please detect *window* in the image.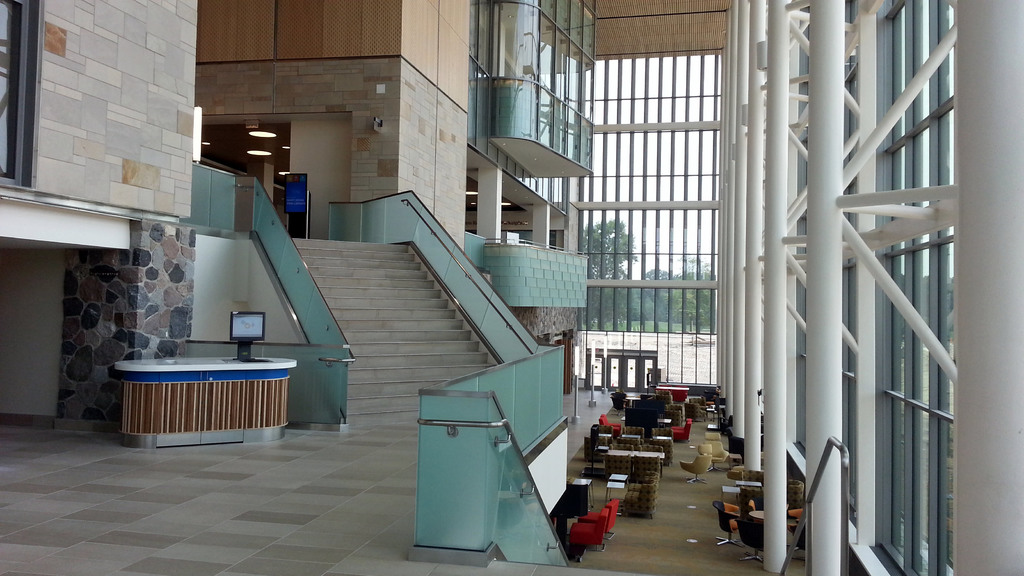
<box>778,0,962,575</box>.
